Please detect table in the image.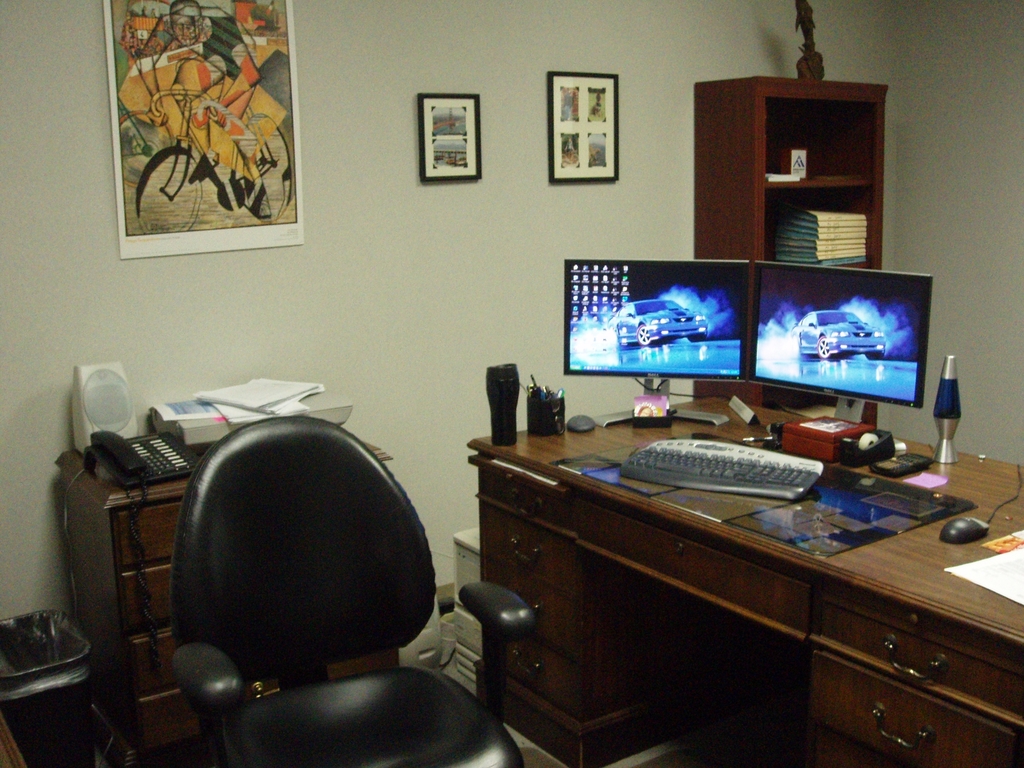
54/431/394/767.
